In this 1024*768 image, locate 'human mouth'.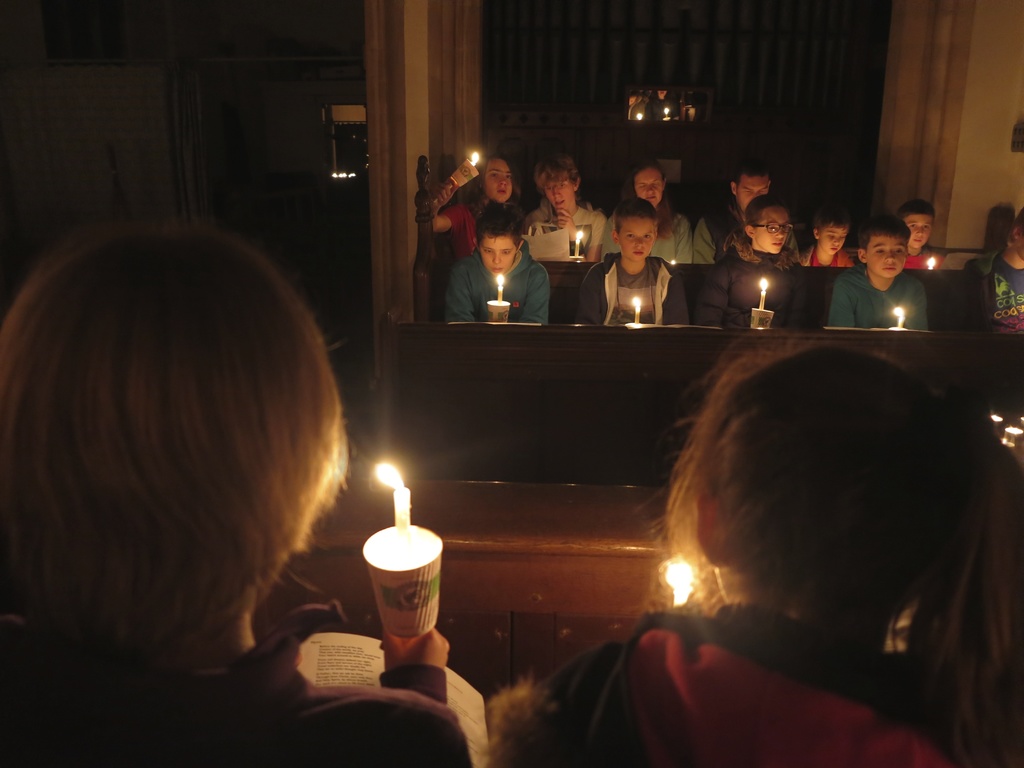
Bounding box: box(646, 197, 657, 200).
